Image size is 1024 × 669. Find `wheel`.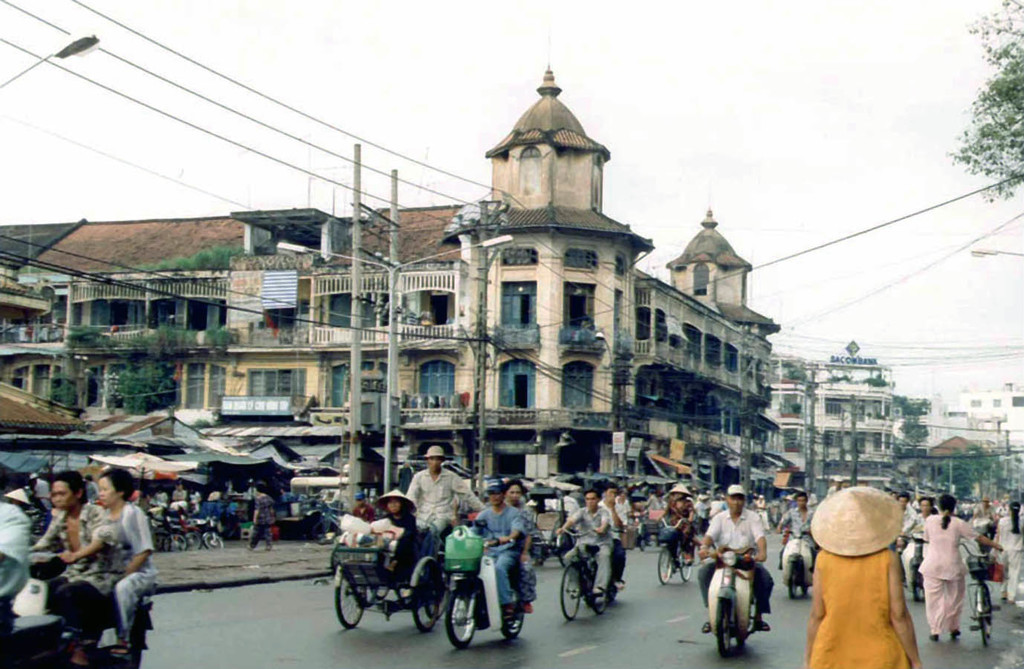
{"x1": 652, "y1": 541, "x2": 676, "y2": 586}.
